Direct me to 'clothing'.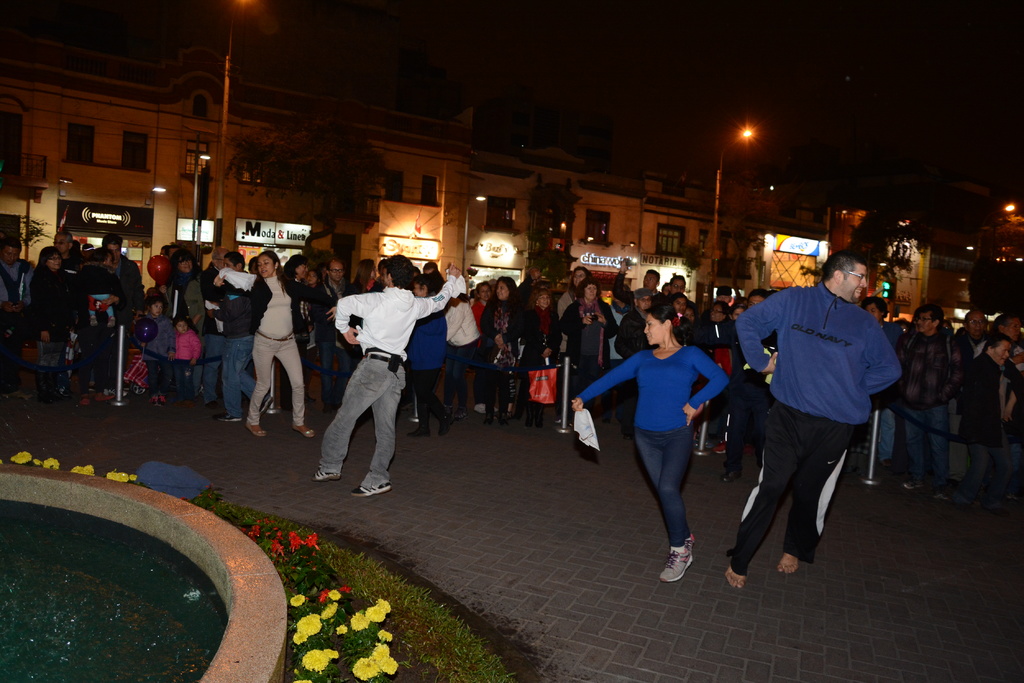
Direction: (x1=332, y1=271, x2=457, y2=488).
